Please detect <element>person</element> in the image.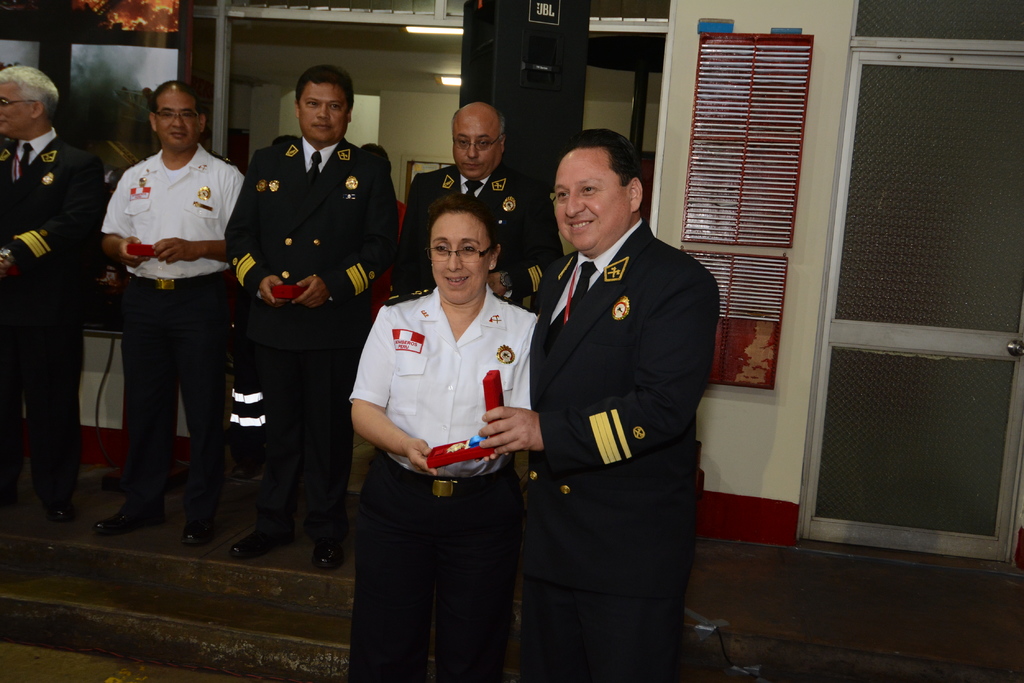
bbox=[0, 67, 724, 682].
